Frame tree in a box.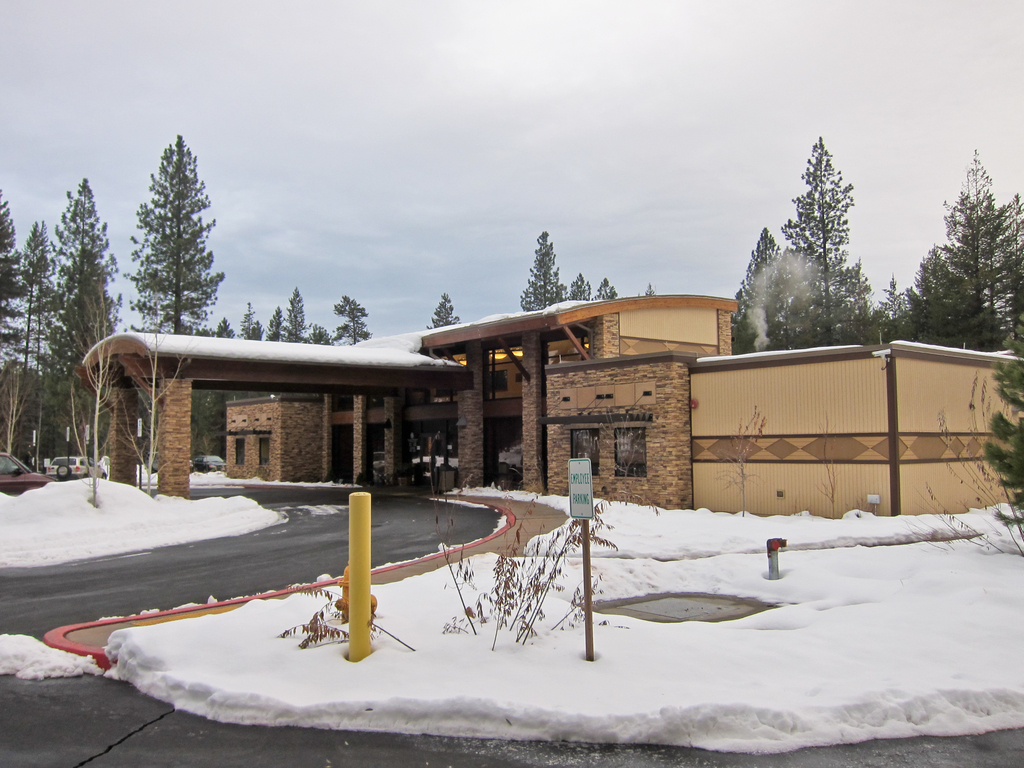
x1=266 y1=306 x2=287 y2=345.
